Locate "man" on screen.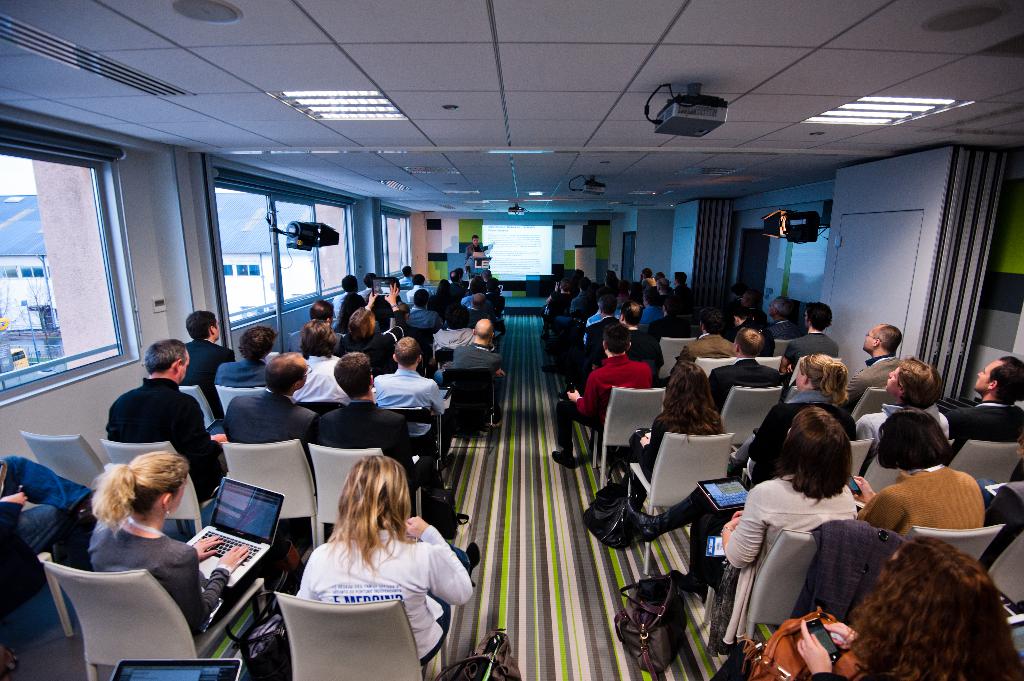
On screen at [x1=406, y1=272, x2=431, y2=303].
